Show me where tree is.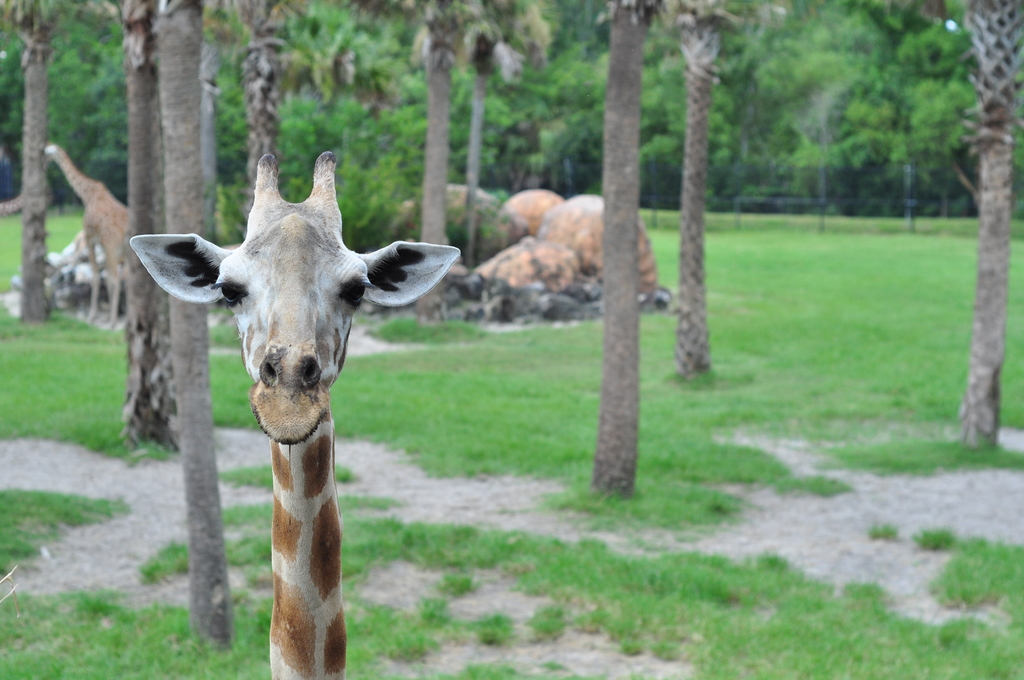
tree is at bbox=[660, 0, 735, 384].
